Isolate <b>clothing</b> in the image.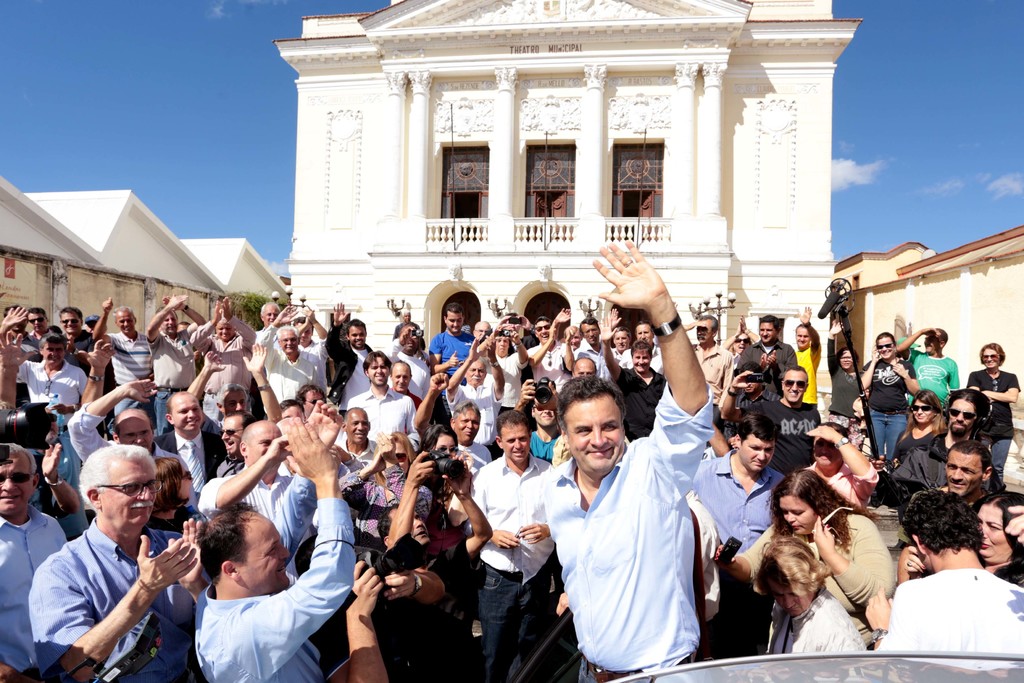
Isolated region: 24 434 102 545.
